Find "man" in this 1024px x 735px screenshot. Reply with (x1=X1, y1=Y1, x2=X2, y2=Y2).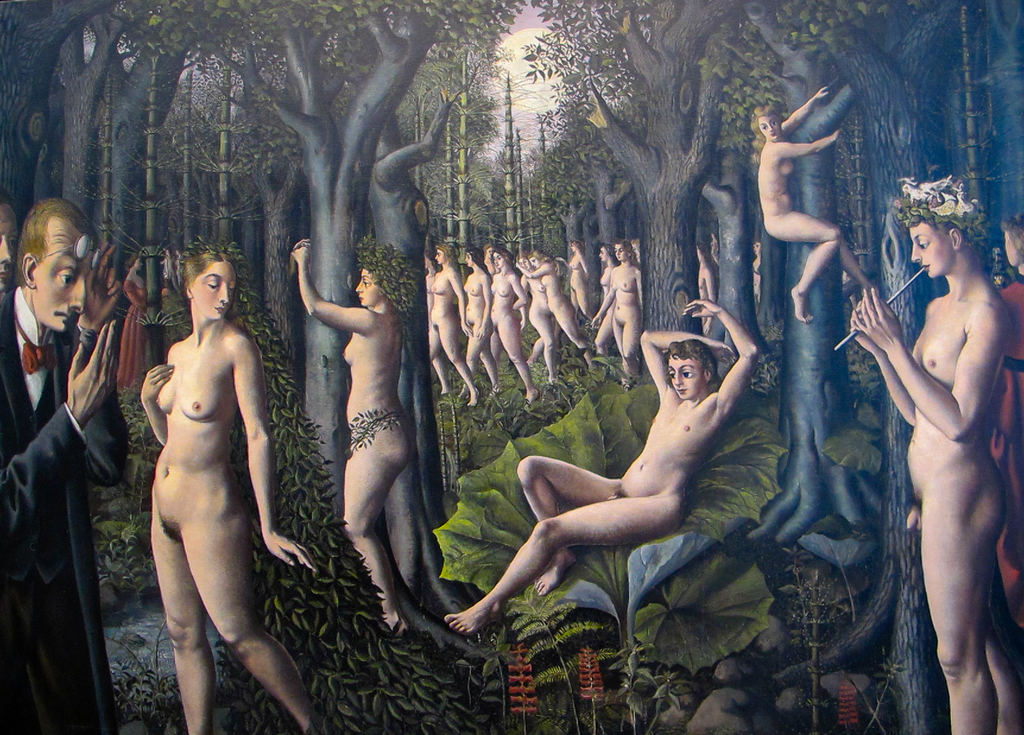
(x1=0, y1=195, x2=120, y2=734).
